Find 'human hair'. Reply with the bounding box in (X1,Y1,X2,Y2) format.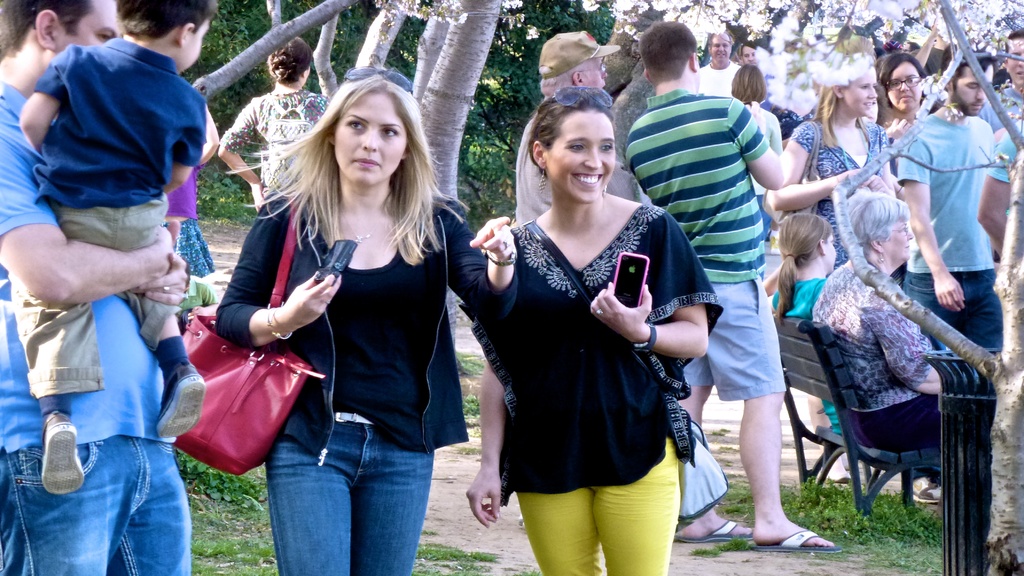
(268,37,314,83).
